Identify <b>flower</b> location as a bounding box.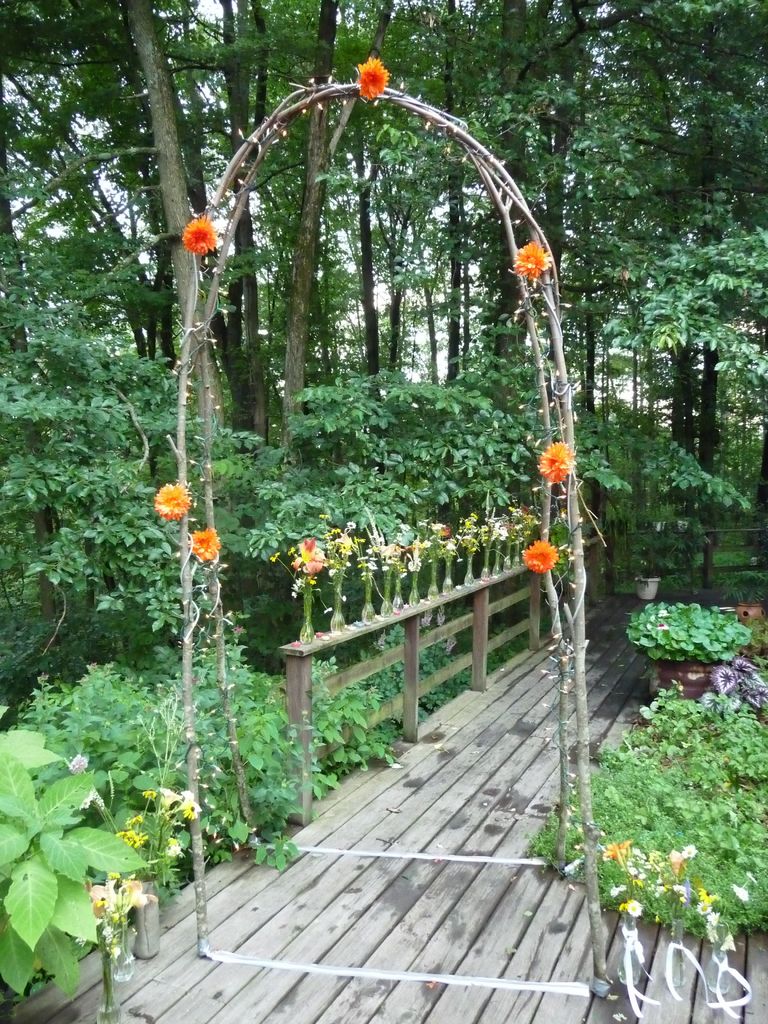
crop(149, 485, 193, 524).
